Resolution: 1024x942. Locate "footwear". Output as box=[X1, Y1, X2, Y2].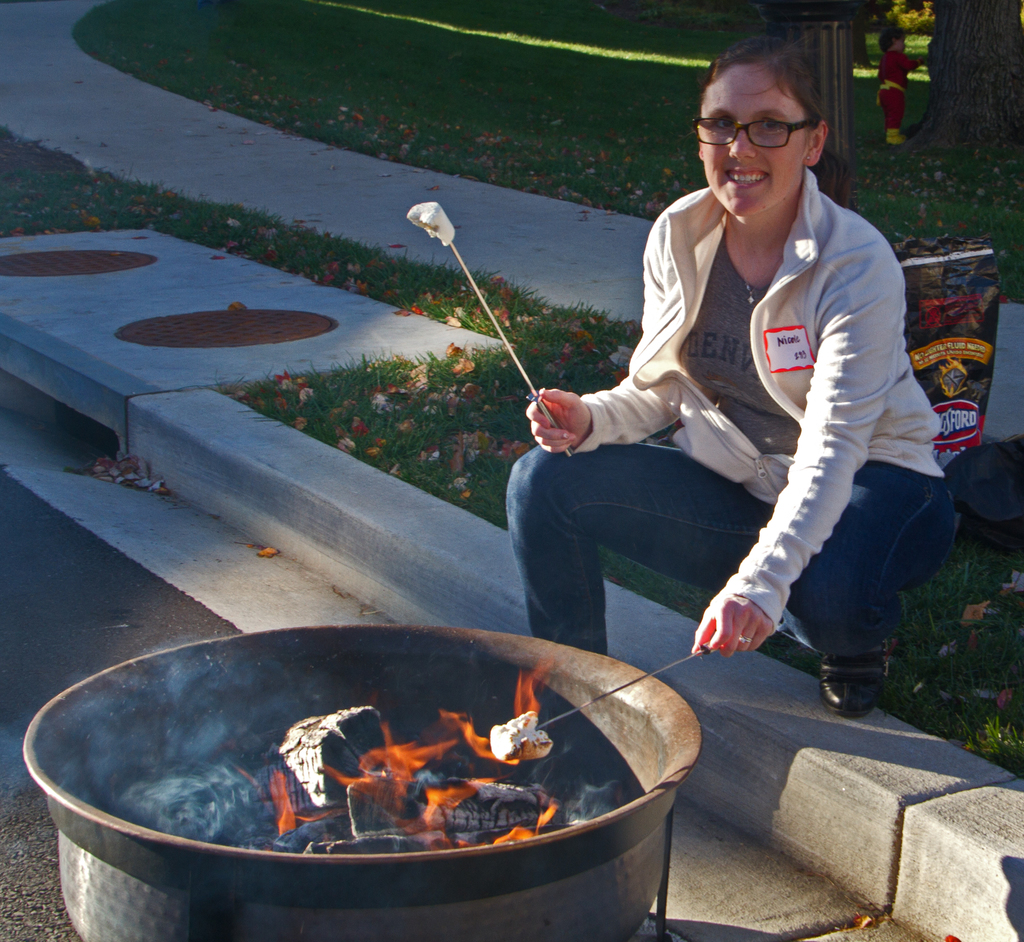
box=[822, 651, 883, 723].
